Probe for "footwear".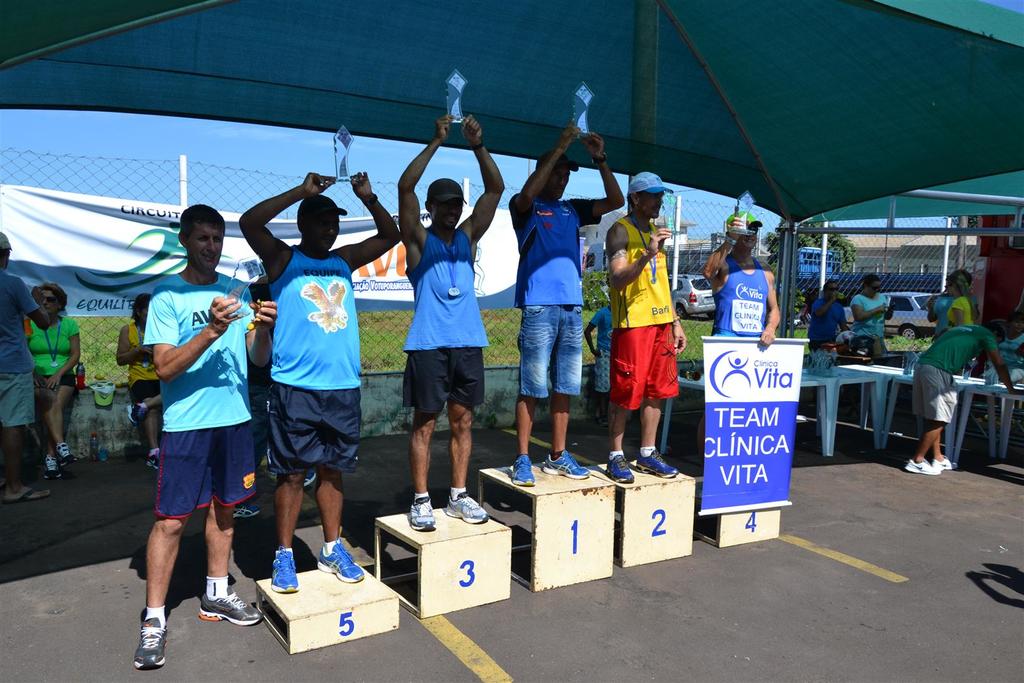
Probe result: [left=510, top=457, right=536, bottom=488].
